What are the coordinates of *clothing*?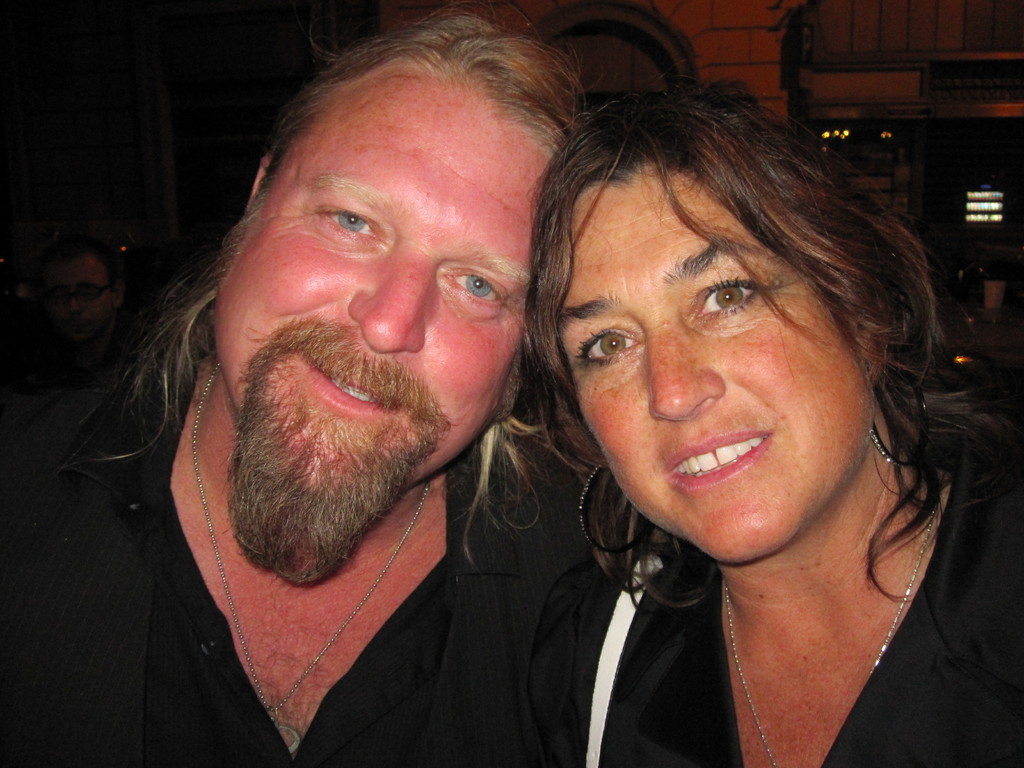
l=2, t=344, r=614, b=767.
